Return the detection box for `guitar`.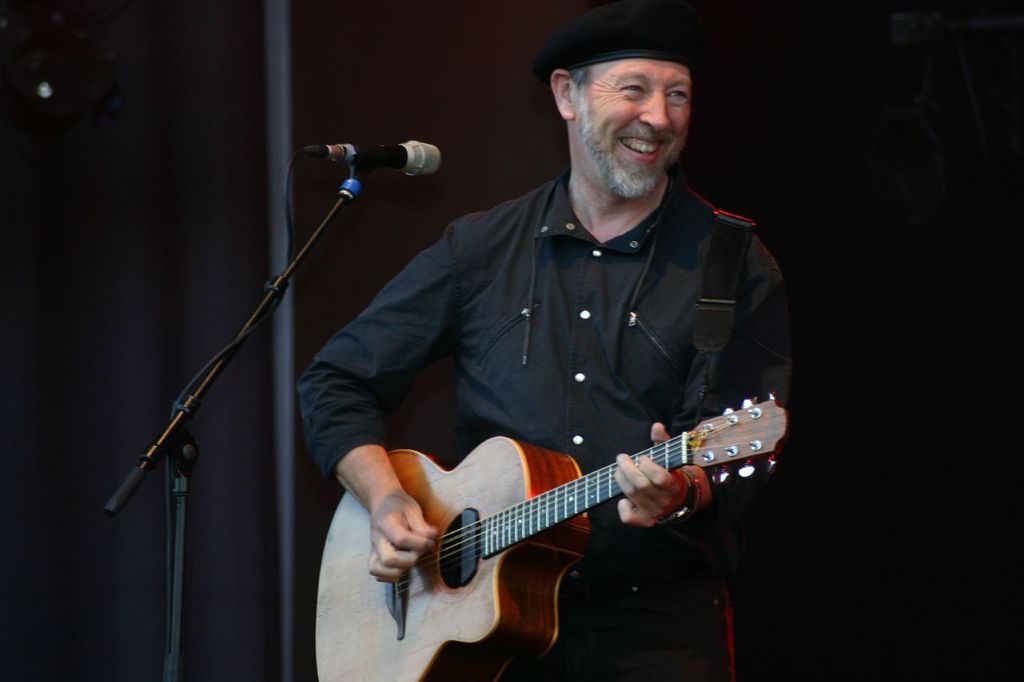
left=309, top=371, right=792, bottom=668.
